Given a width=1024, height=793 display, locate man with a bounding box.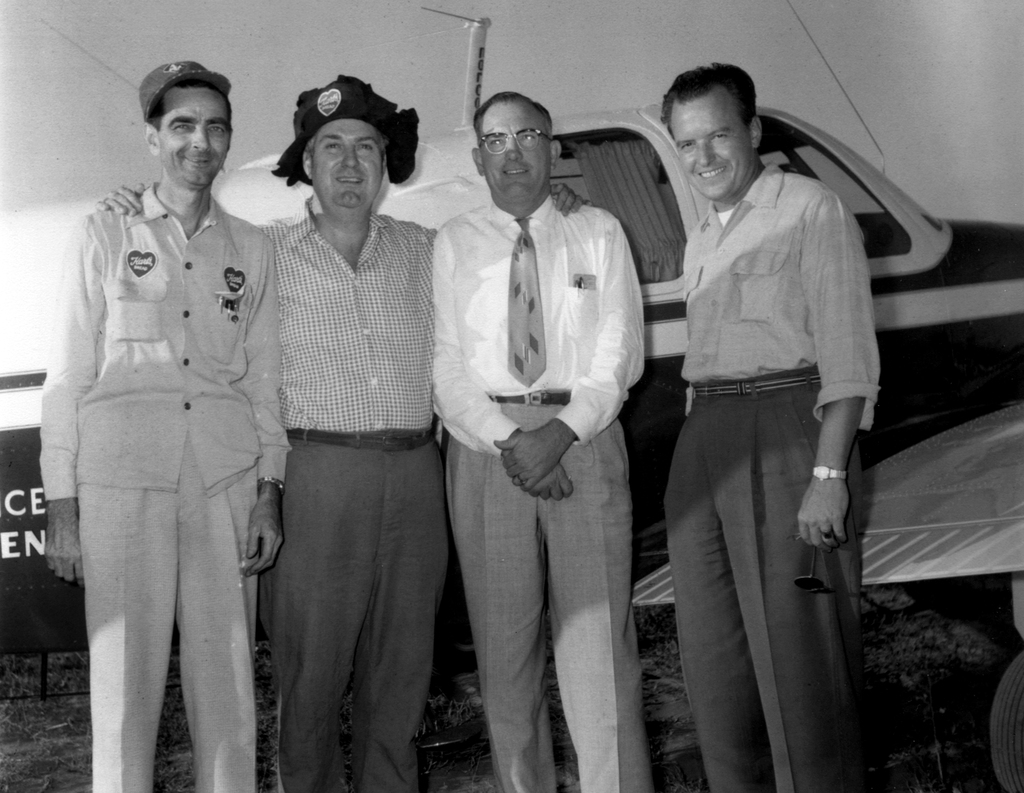
Located: 410/85/673/767.
